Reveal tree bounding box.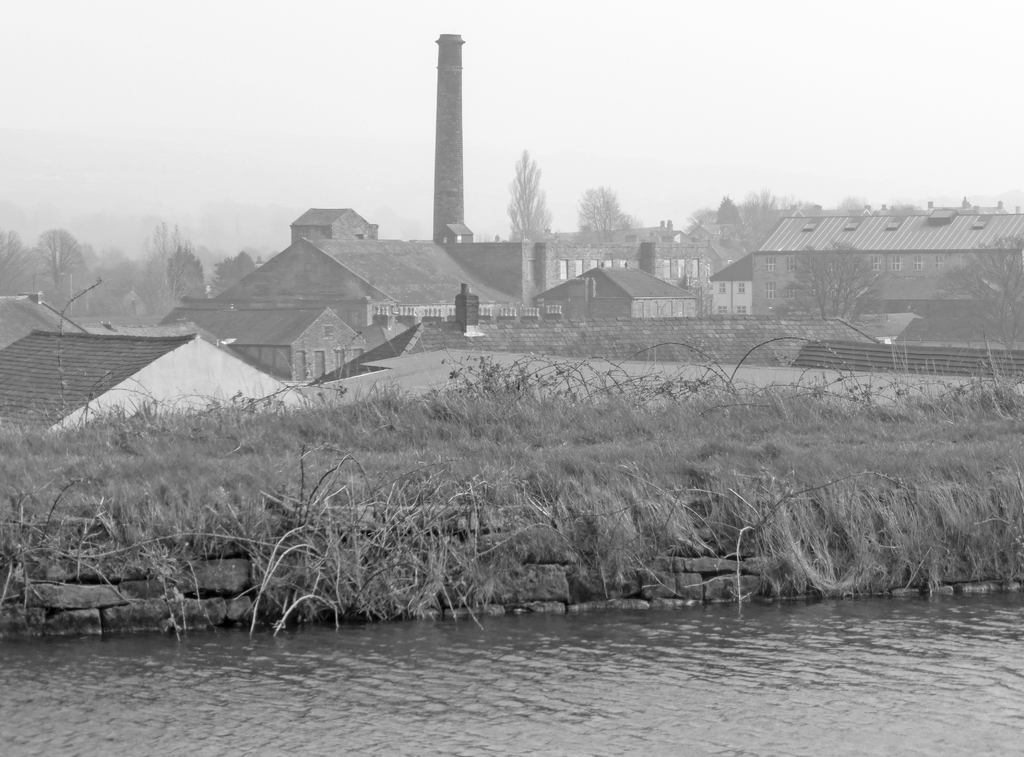
Revealed: bbox=[573, 184, 640, 247].
